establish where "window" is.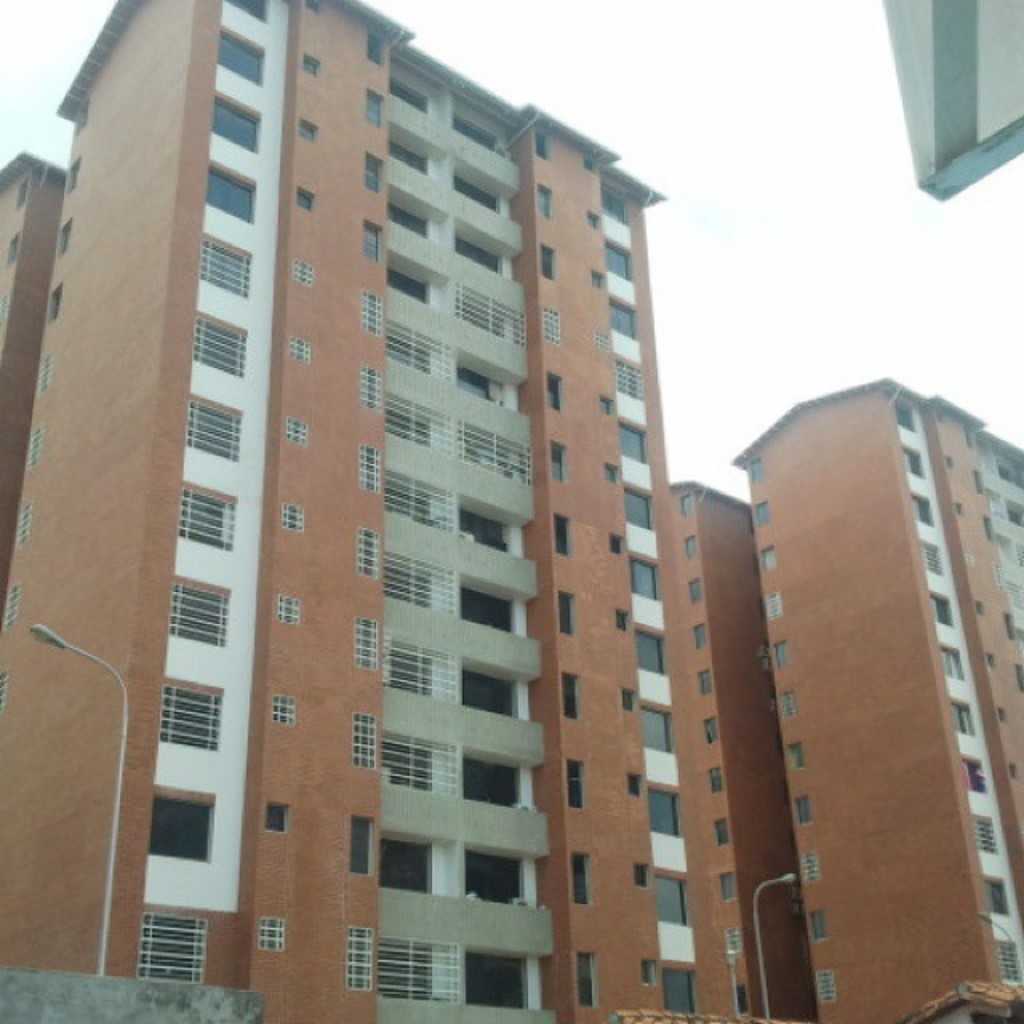
Established at region(304, 120, 322, 142).
